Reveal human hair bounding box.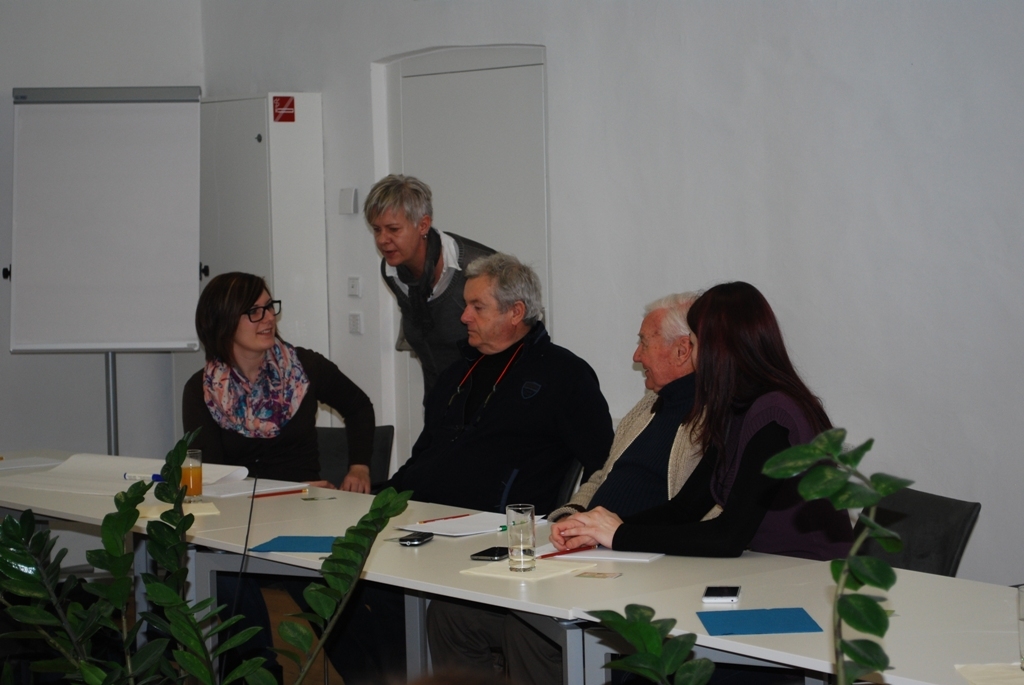
Revealed: (190,272,270,380).
